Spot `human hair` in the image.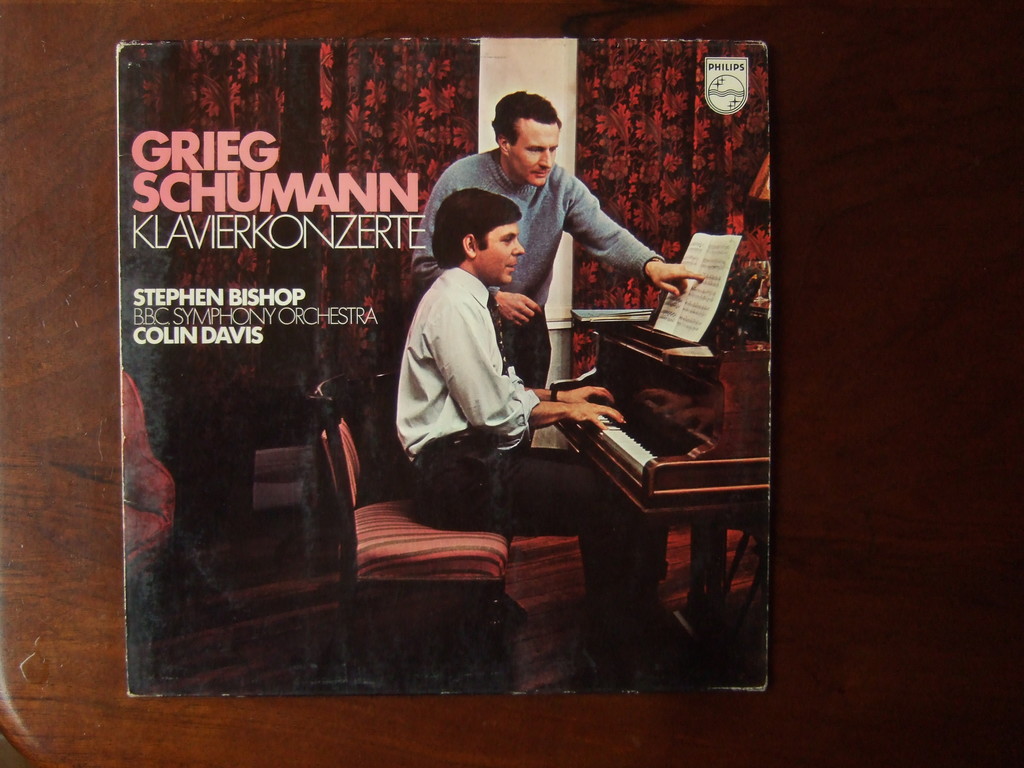
`human hair` found at 484, 85, 570, 146.
